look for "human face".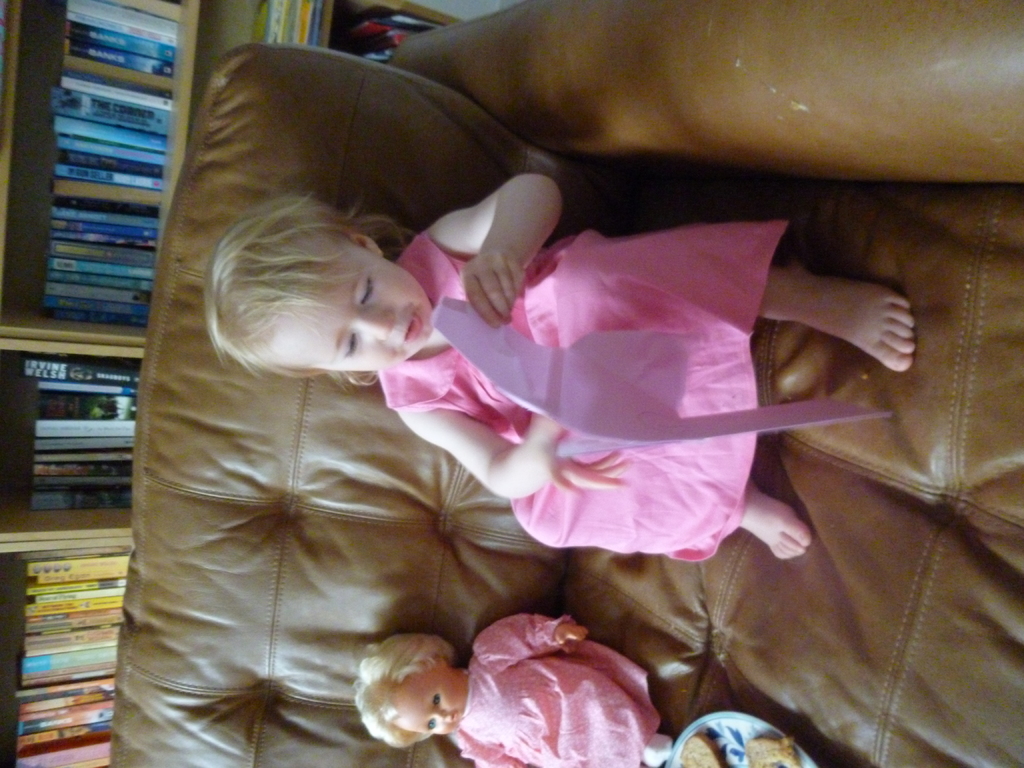
Found: x1=387, y1=671, x2=466, y2=732.
